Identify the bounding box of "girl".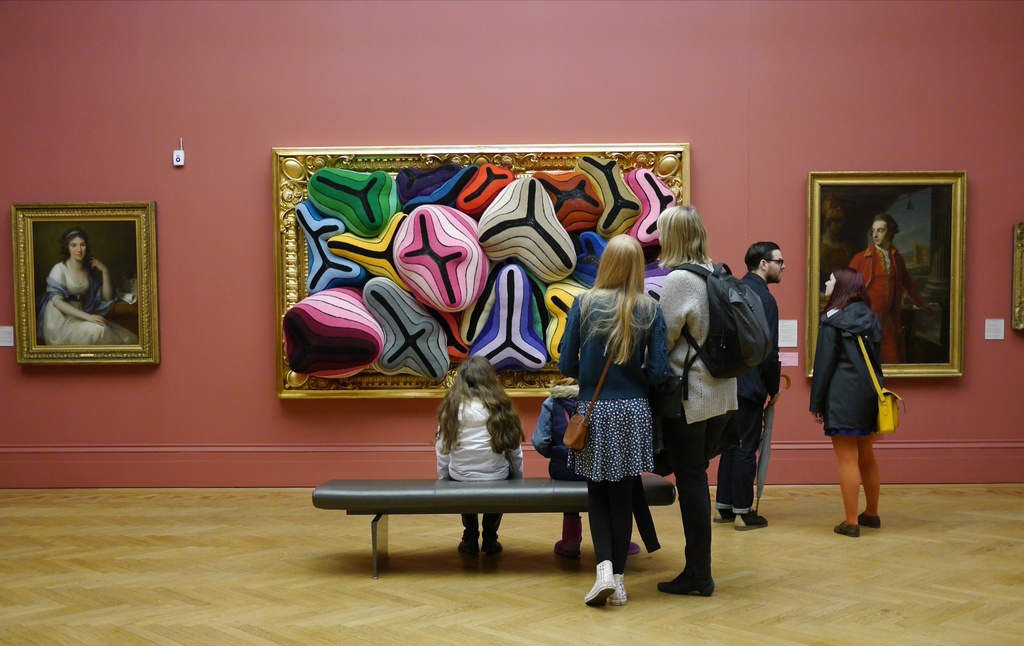
435, 351, 521, 554.
